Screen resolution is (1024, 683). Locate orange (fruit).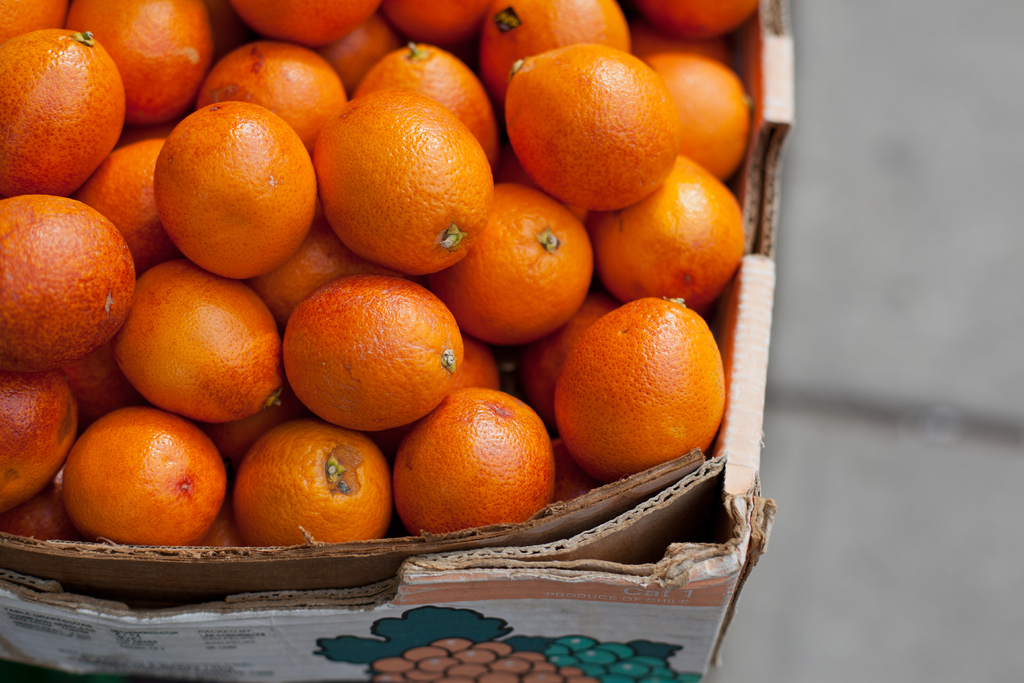
0 190 122 368.
